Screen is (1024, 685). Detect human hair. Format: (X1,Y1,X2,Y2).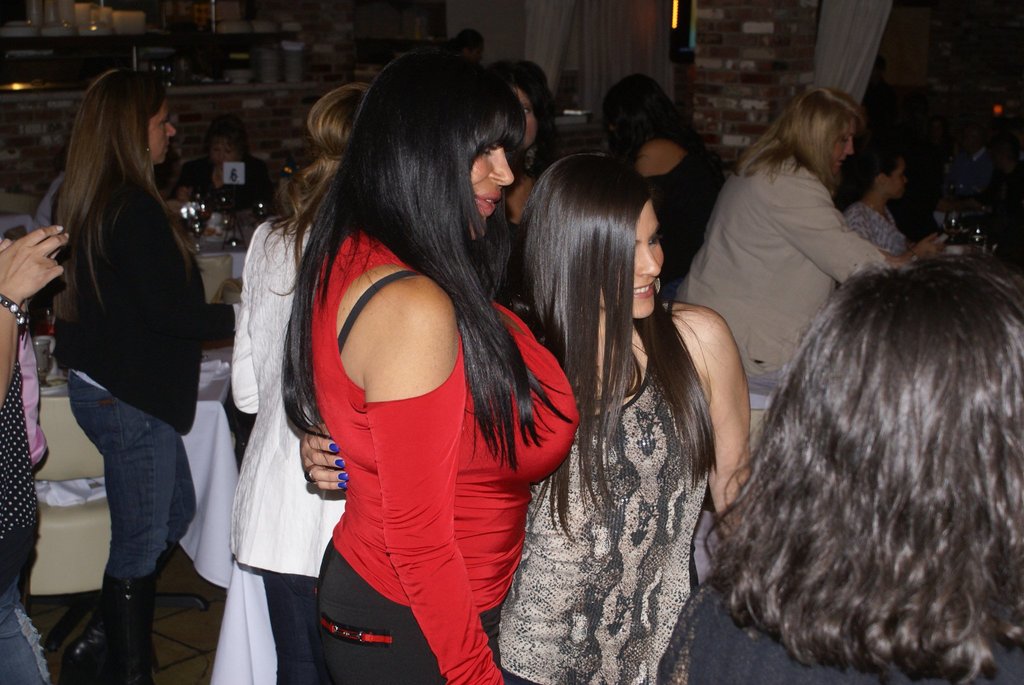
(719,223,1006,684).
